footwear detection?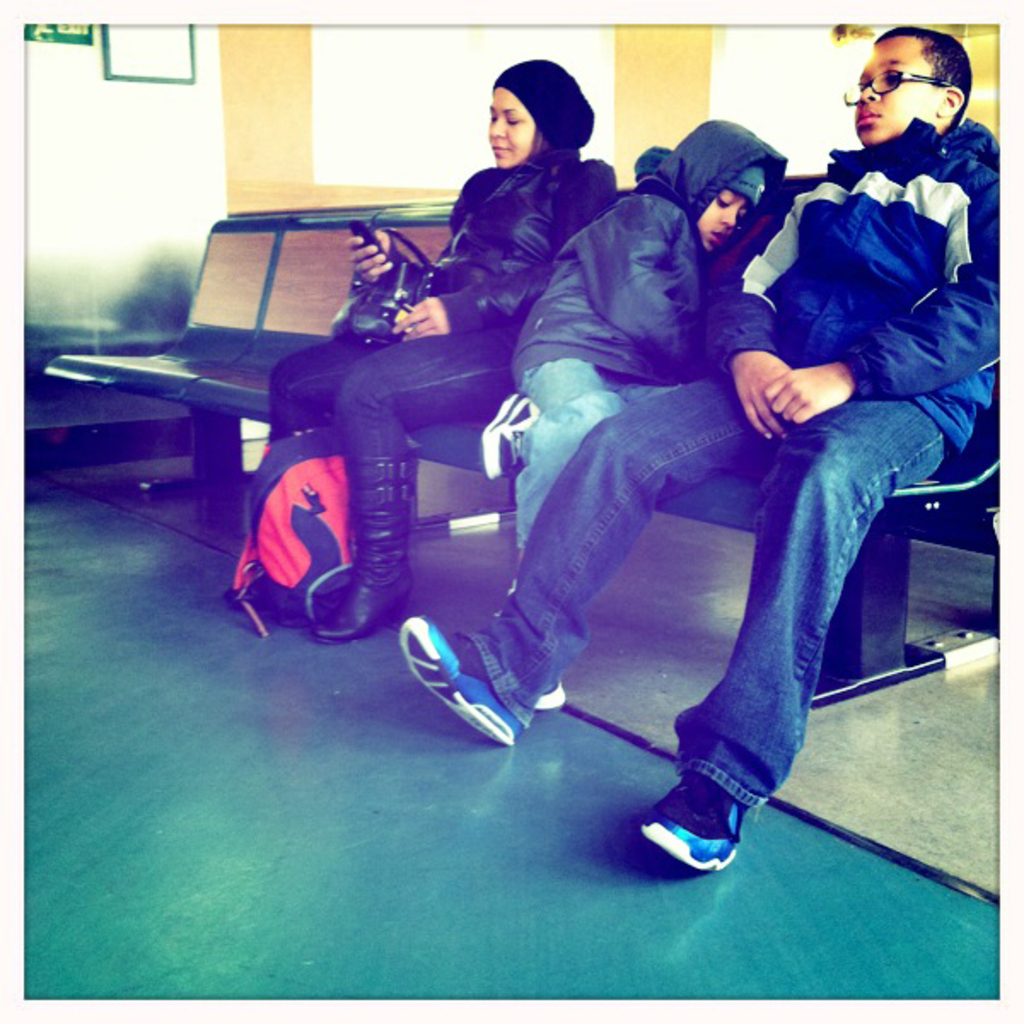
478, 384, 541, 490
